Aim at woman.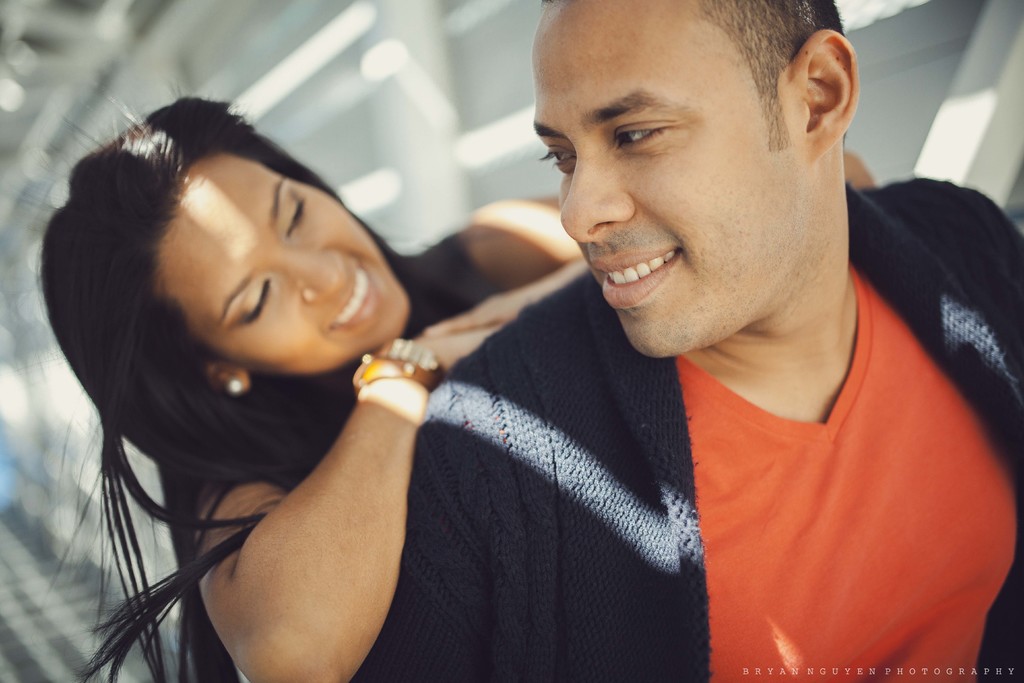
Aimed at locate(0, 78, 877, 682).
